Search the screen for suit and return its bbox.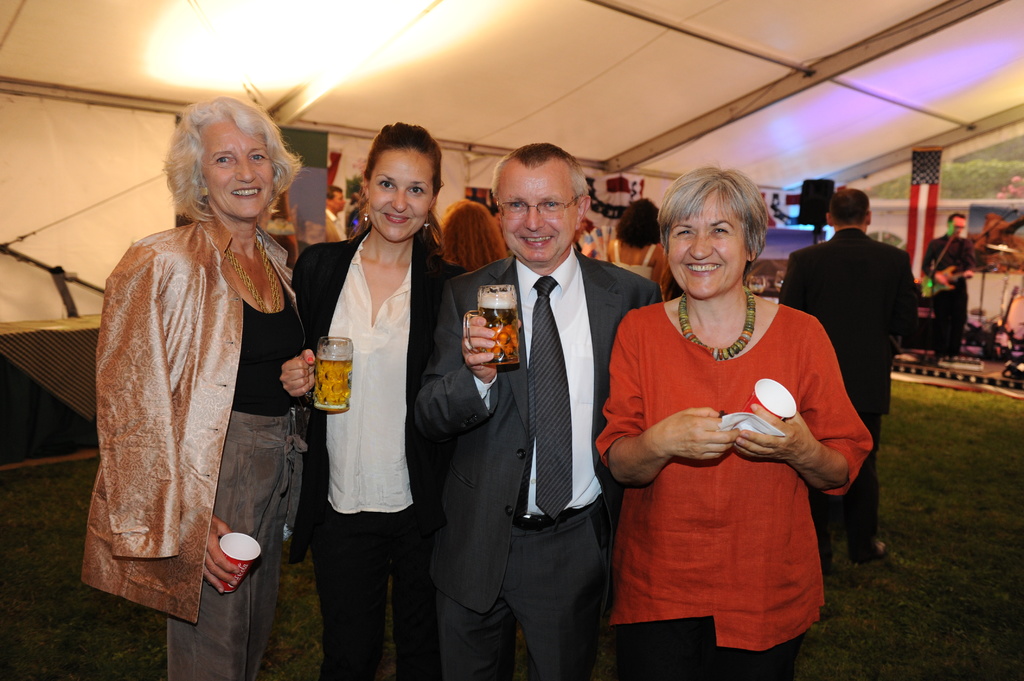
Found: x1=325, y1=208, x2=351, y2=243.
